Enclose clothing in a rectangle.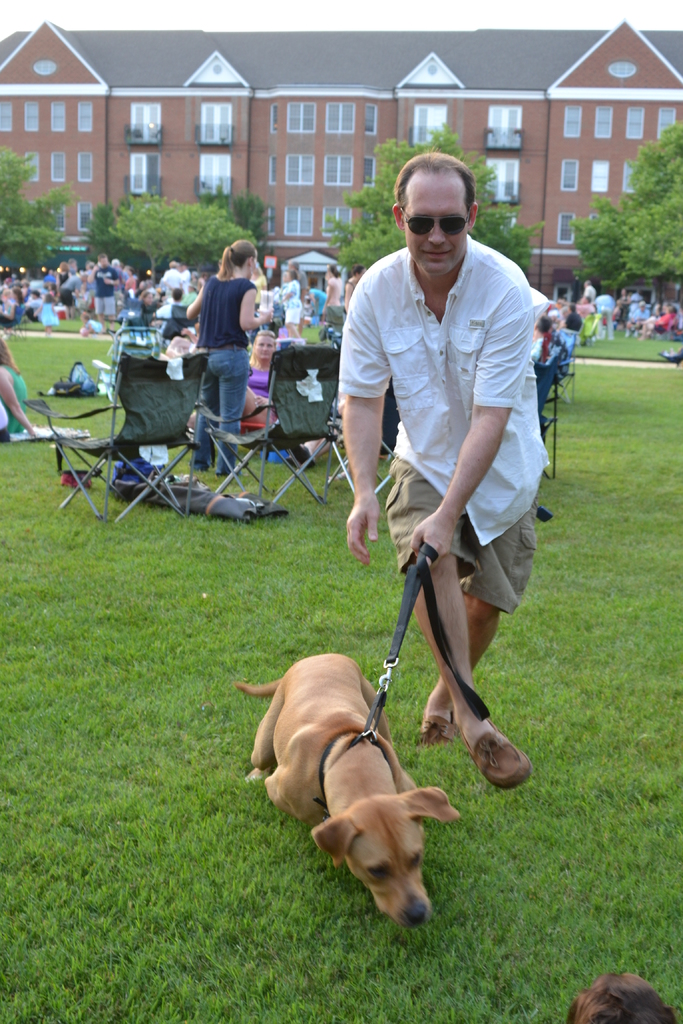
rect(322, 241, 548, 643).
